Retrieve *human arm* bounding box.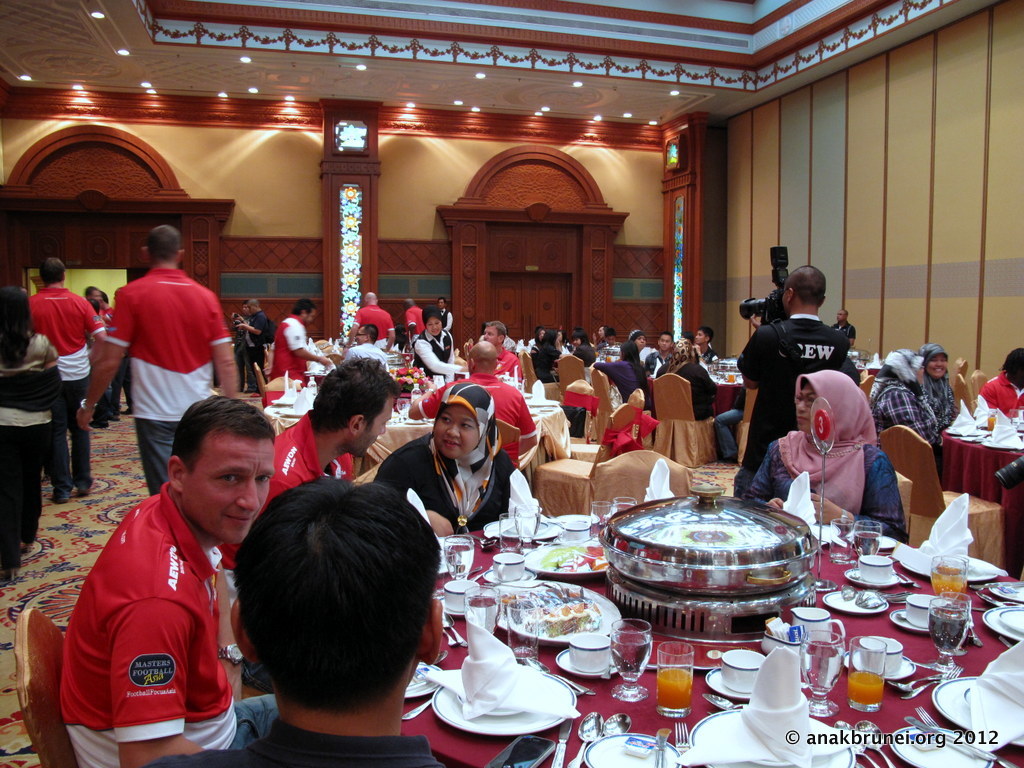
Bounding box: box=[403, 309, 419, 338].
